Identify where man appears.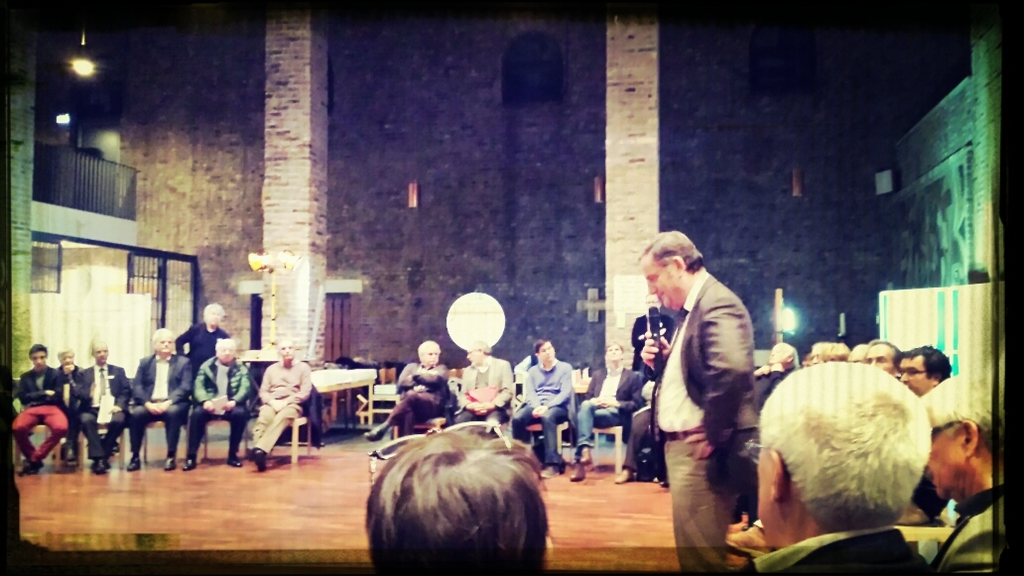
Appears at [366,417,555,575].
